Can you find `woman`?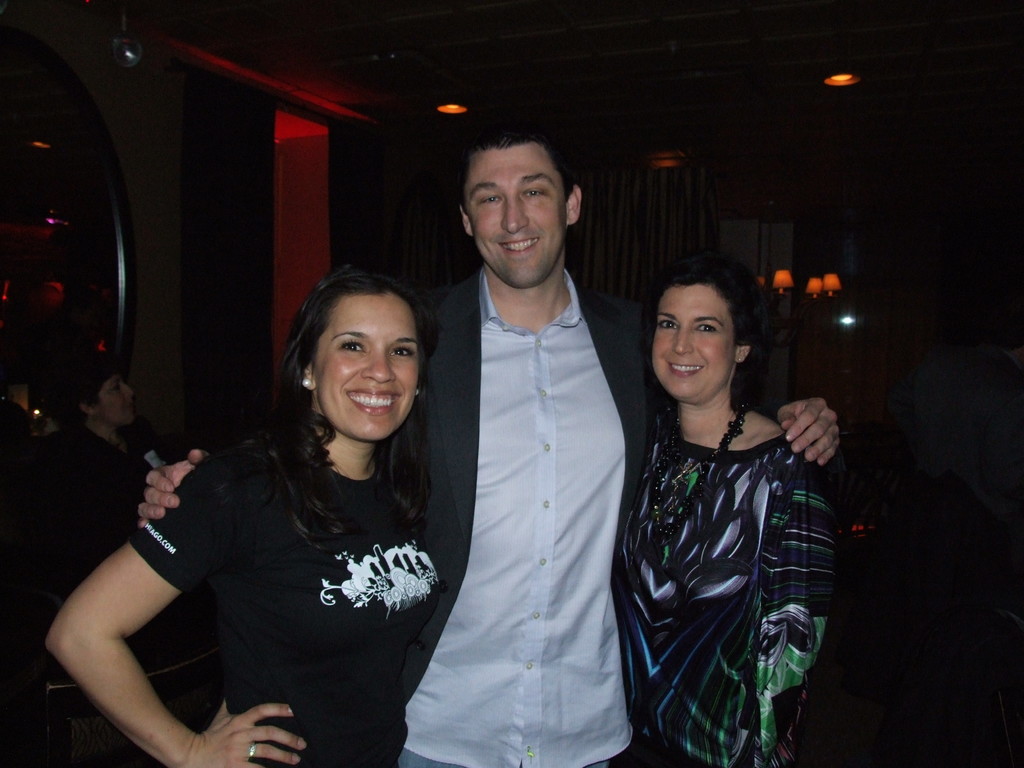
Yes, bounding box: {"x1": 598, "y1": 250, "x2": 844, "y2": 767}.
